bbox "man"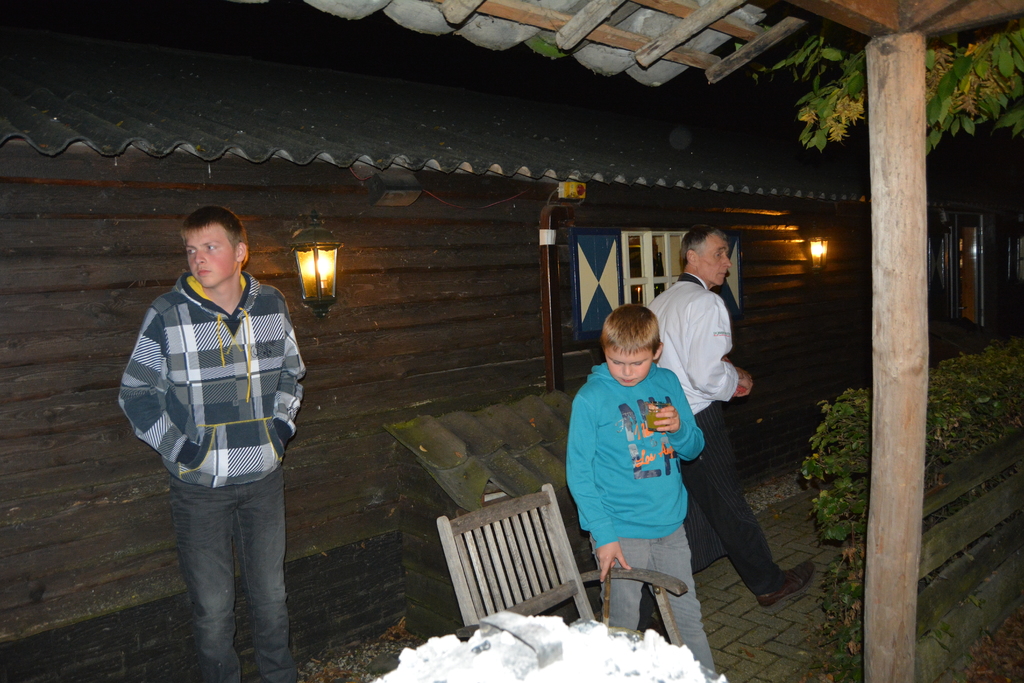
{"x1": 117, "y1": 210, "x2": 316, "y2": 648}
